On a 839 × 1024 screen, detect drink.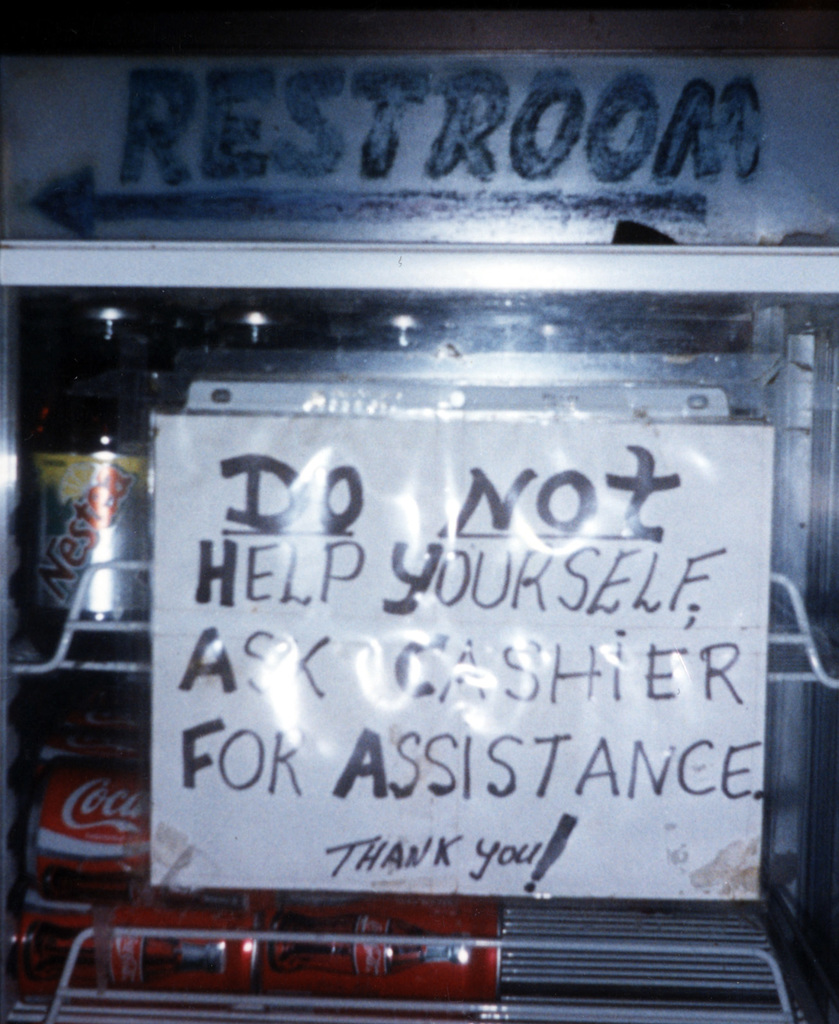
bbox=[29, 304, 164, 656].
